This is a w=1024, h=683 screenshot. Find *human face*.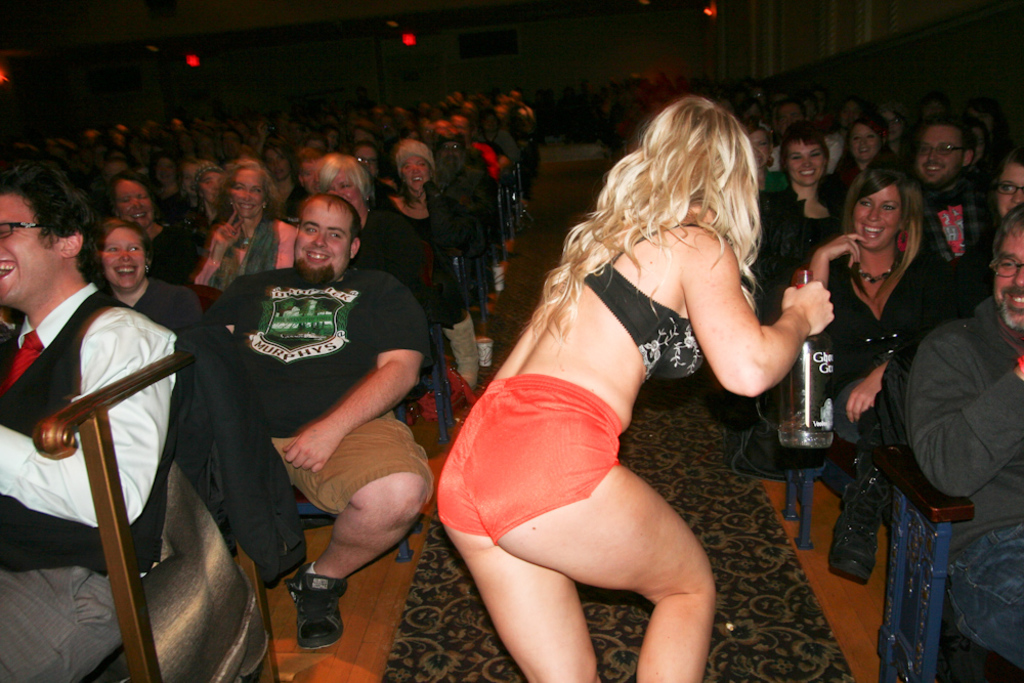
Bounding box: [326,176,352,201].
